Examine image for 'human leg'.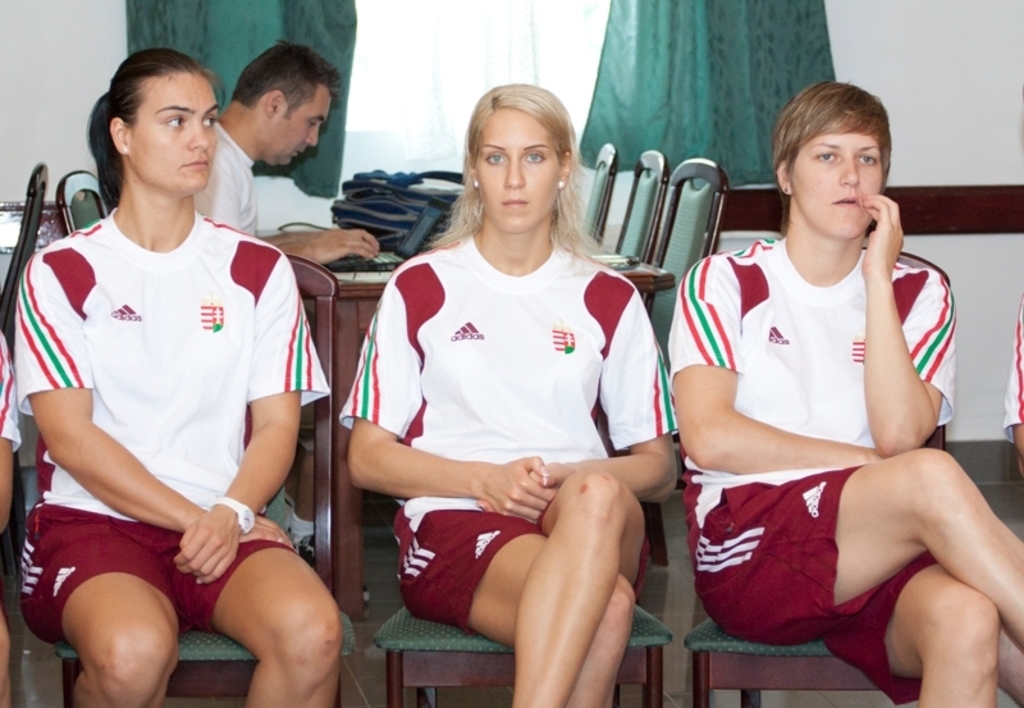
Examination result: Rect(393, 501, 637, 707).
